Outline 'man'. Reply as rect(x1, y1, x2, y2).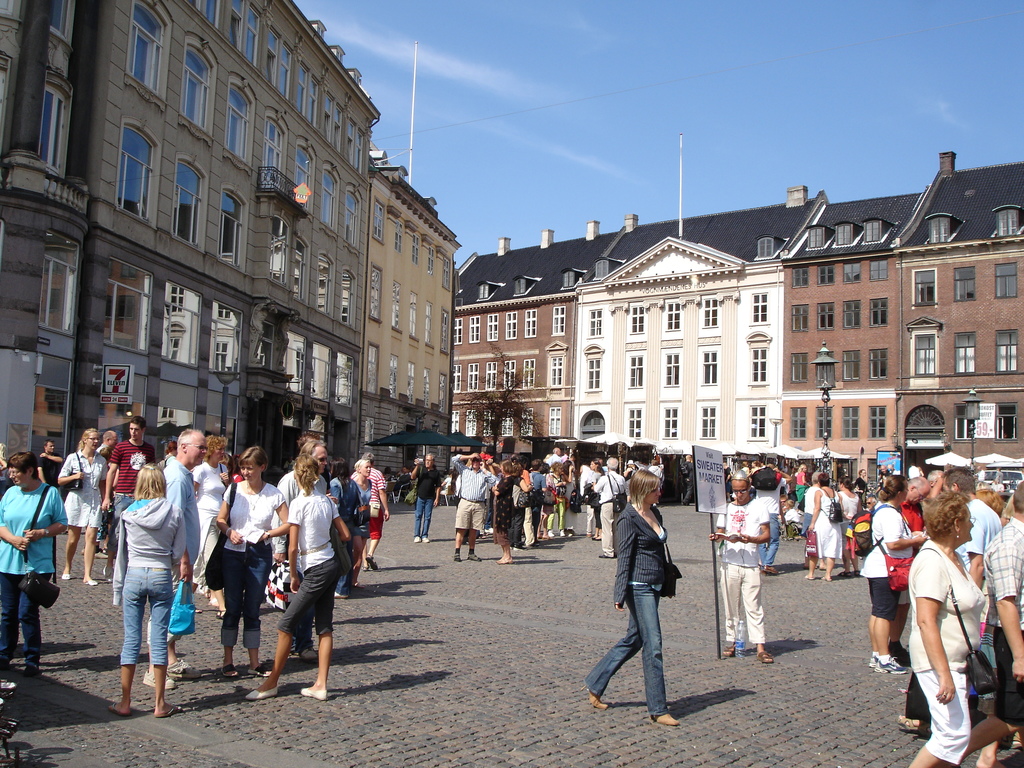
rect(941, 468, 997, 591).
